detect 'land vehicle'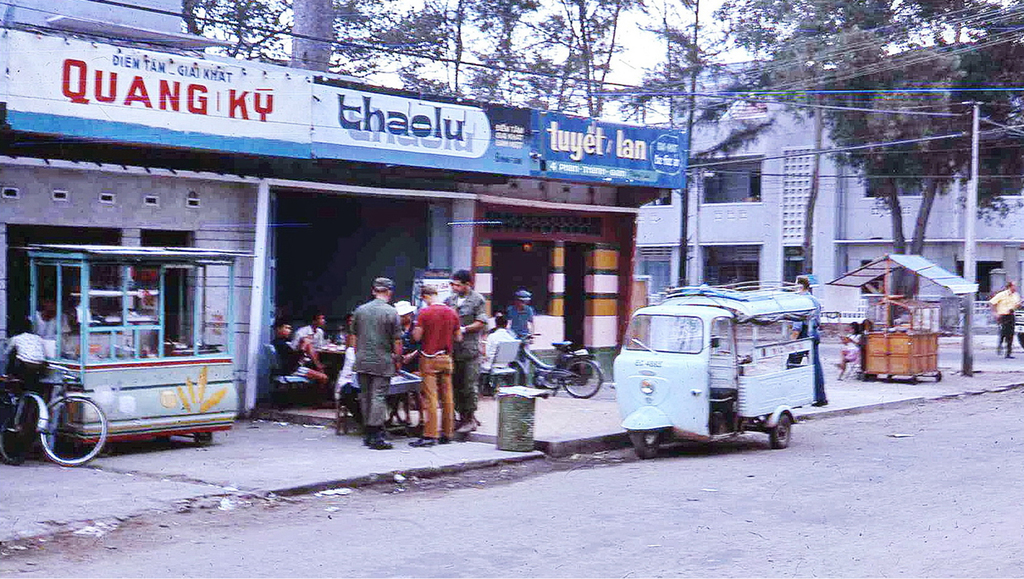
rect(0, 369, 107, 466)
